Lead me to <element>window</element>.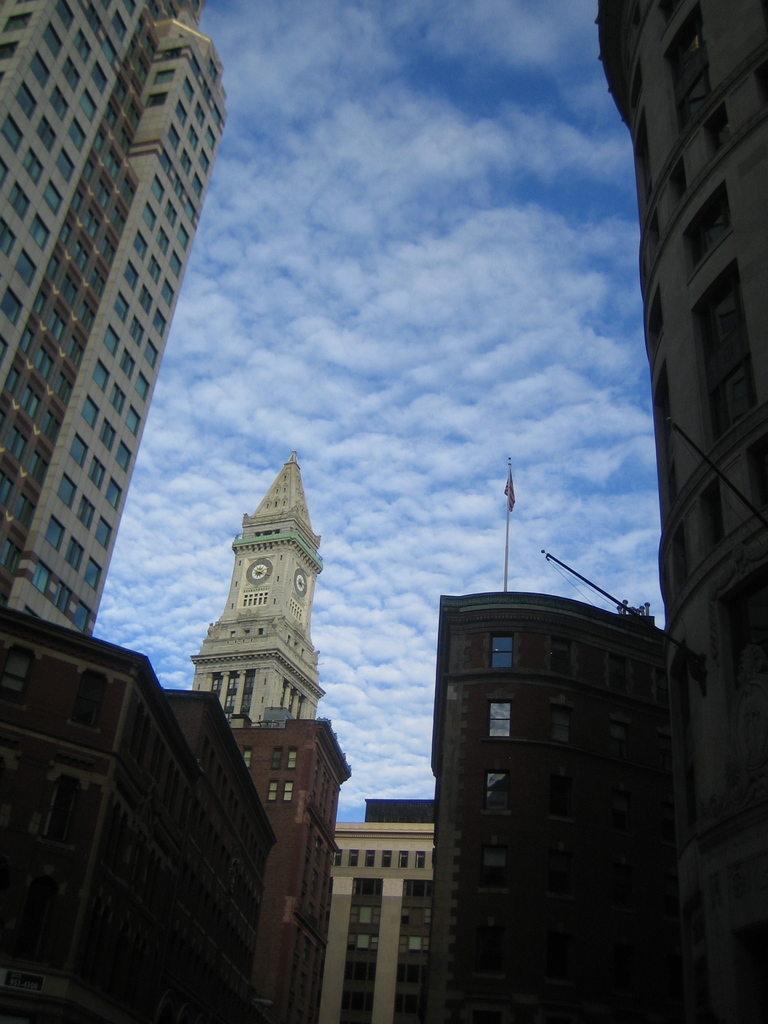
Lead to {"left": 630, "top": 106, "right": 655, "bottom": 236}.
